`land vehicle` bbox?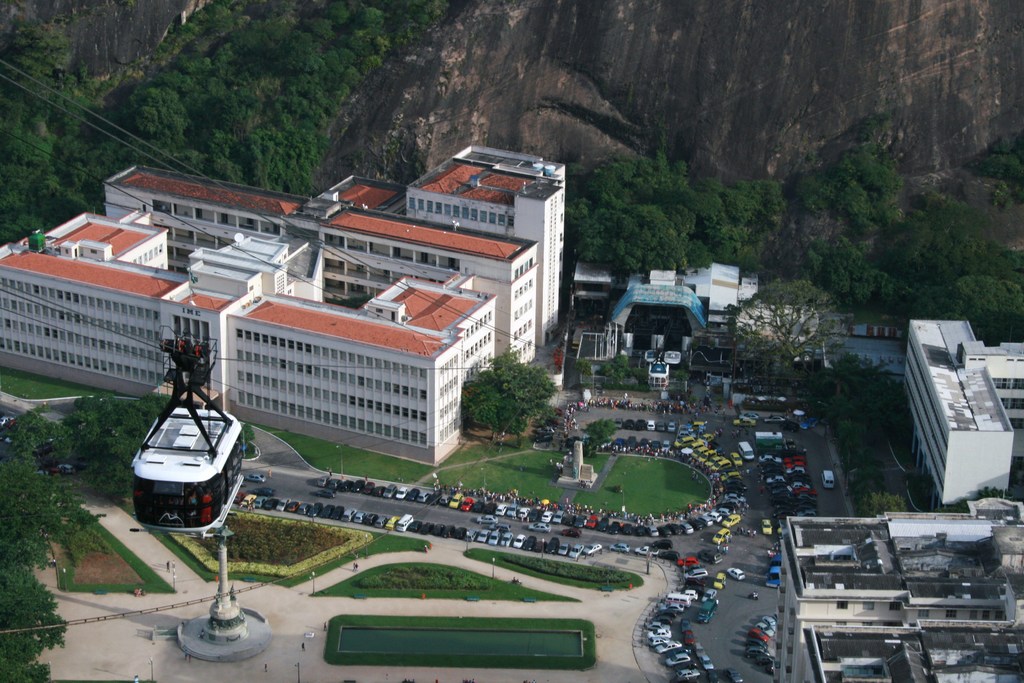
(x1=396, y1=511, x2=413, y2=533)
